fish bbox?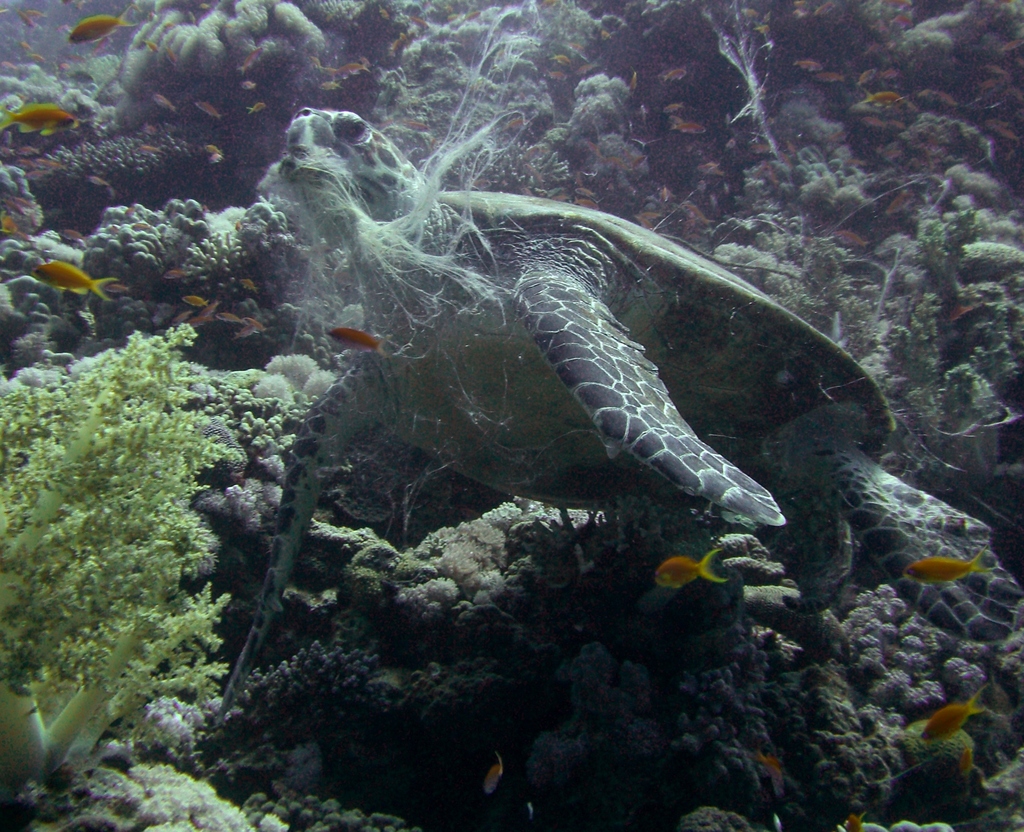
(648, 548, 726, 589)
